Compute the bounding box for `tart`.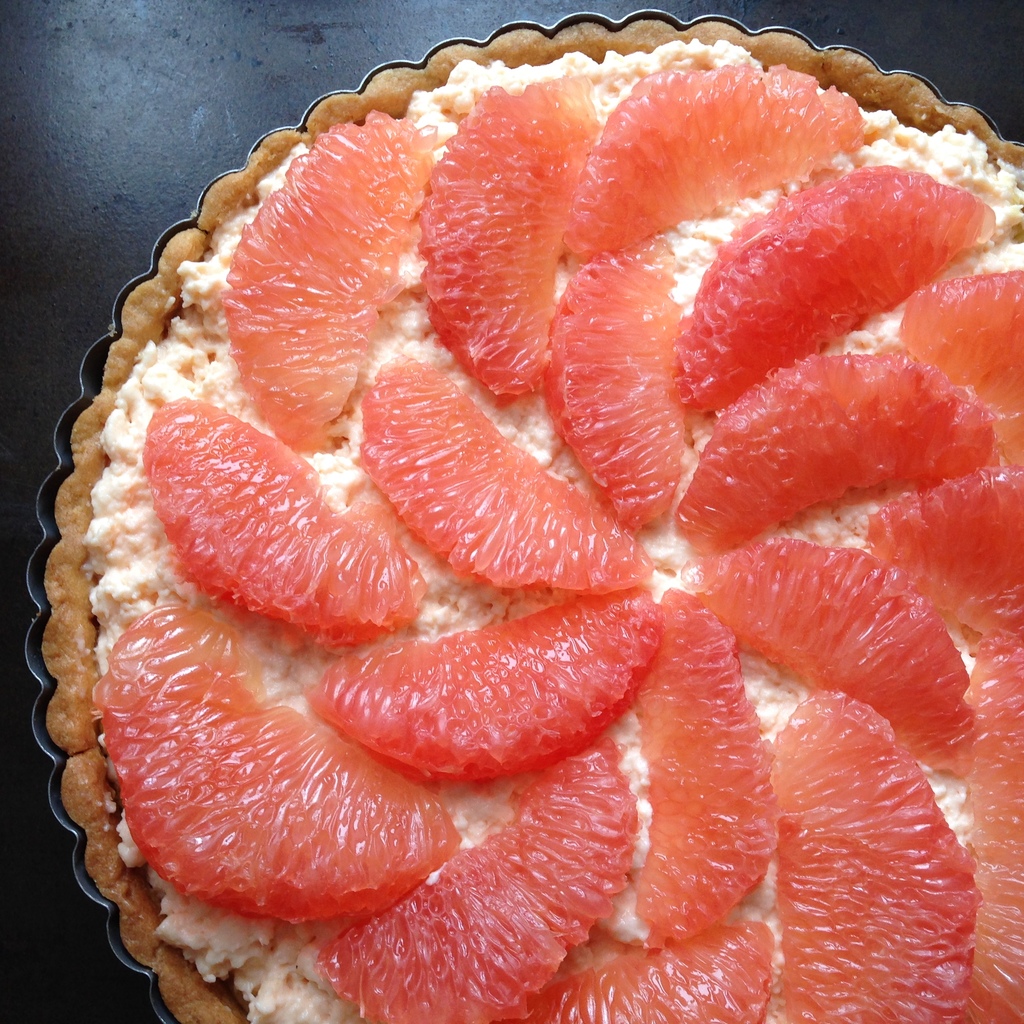
(left=45, top=26, right=1023, bottom=1023).
